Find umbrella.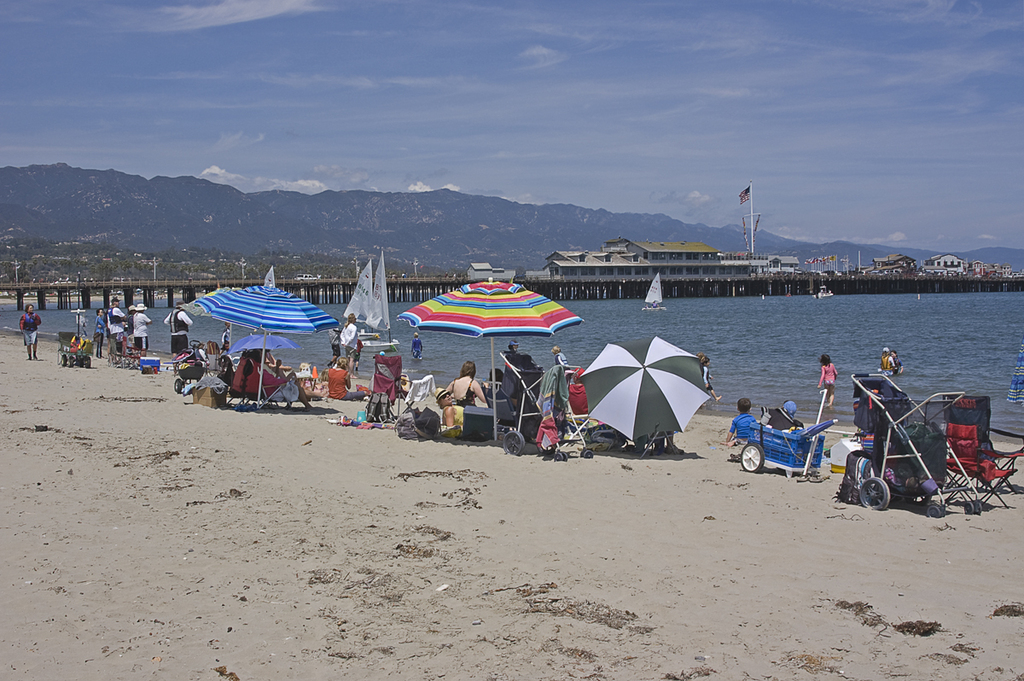
575, 335, 719, 444.
